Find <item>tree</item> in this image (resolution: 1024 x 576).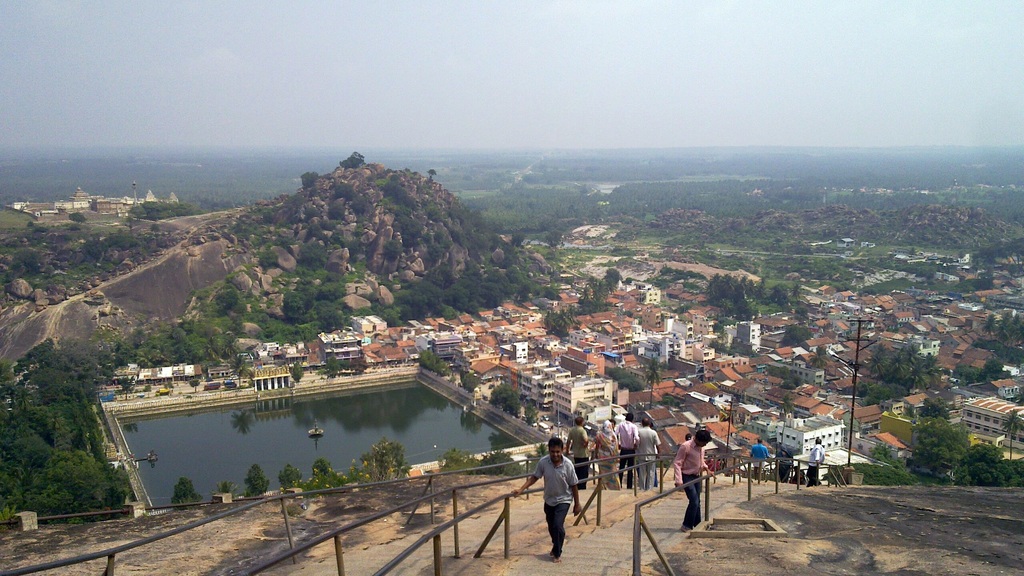
[x1=1009, y1=342, x2=1023, y2=367].
